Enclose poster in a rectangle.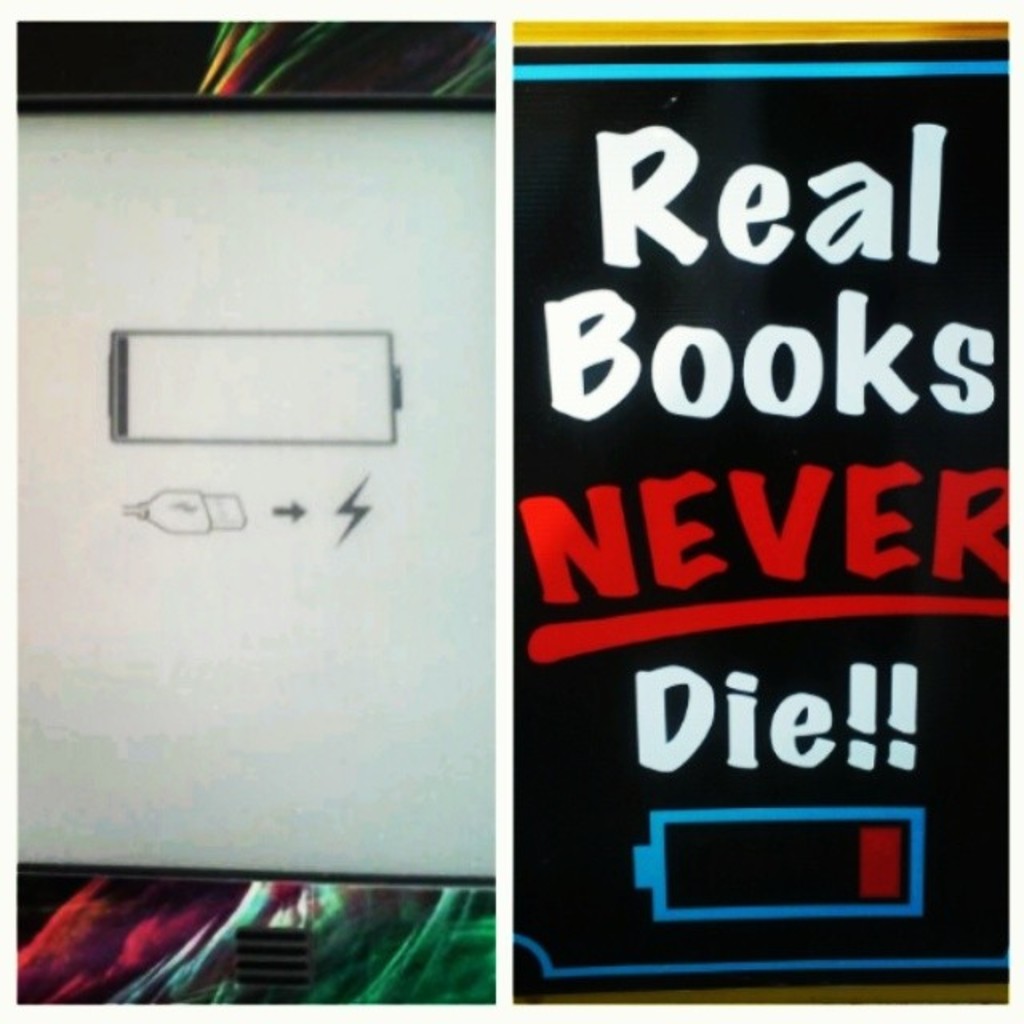
left=504, top=34, right=1005, bottom=1006.
